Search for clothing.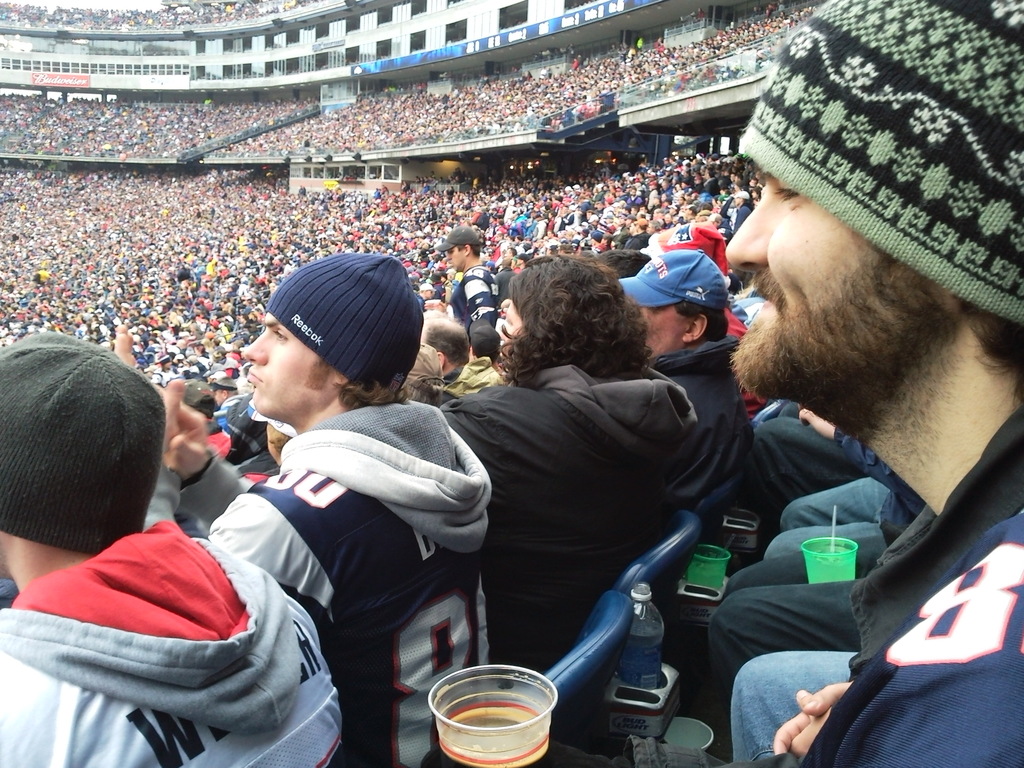
Found at locate(444, 360, 677, 767).
